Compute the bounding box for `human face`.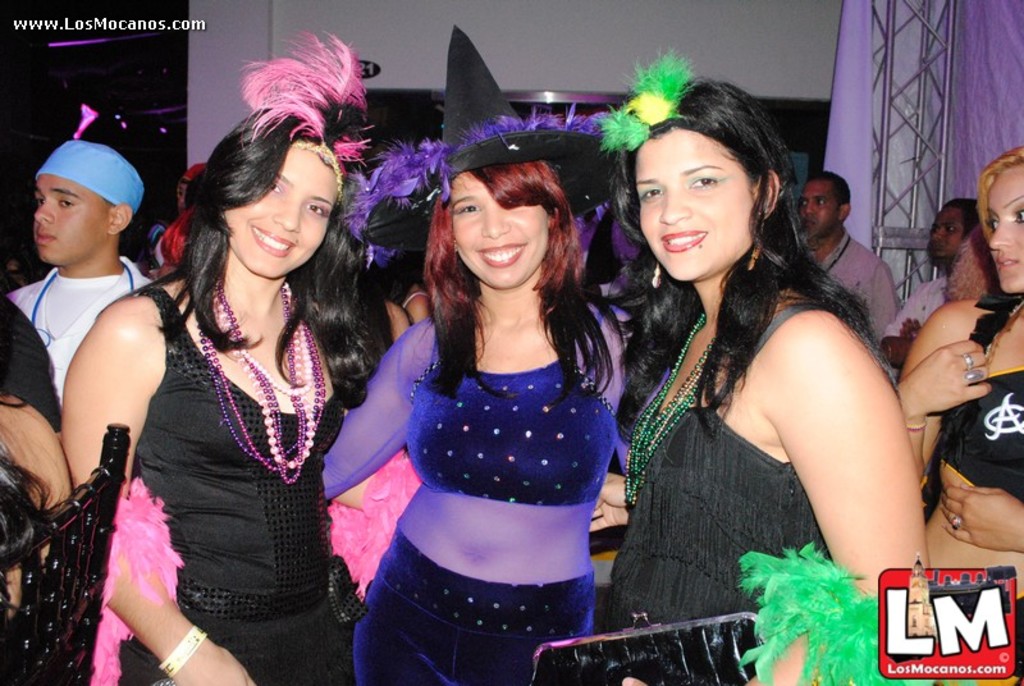
rect(980, 160, 1023, 303).
